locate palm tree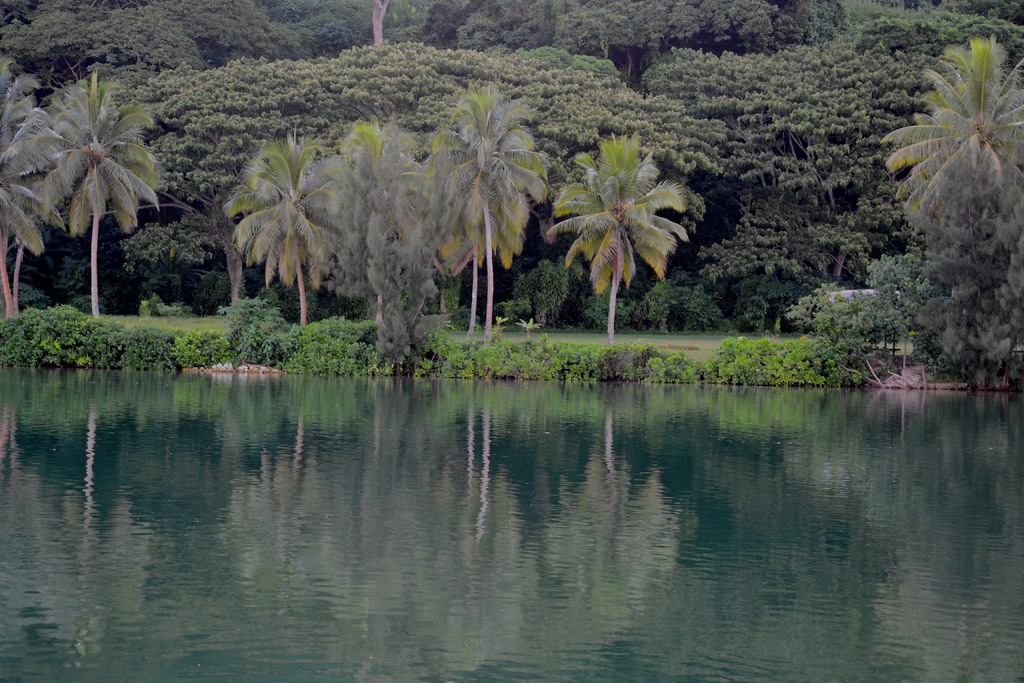
box=[883, 31, 1023, 237]
